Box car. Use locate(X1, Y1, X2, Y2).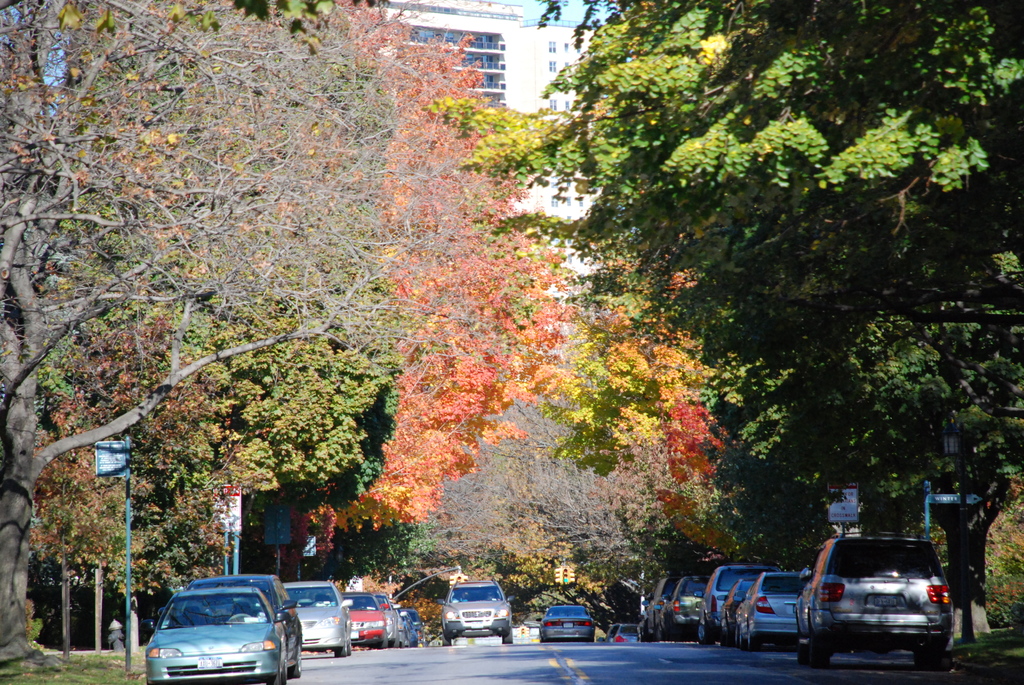
locate(219, 571, 303, 675).
